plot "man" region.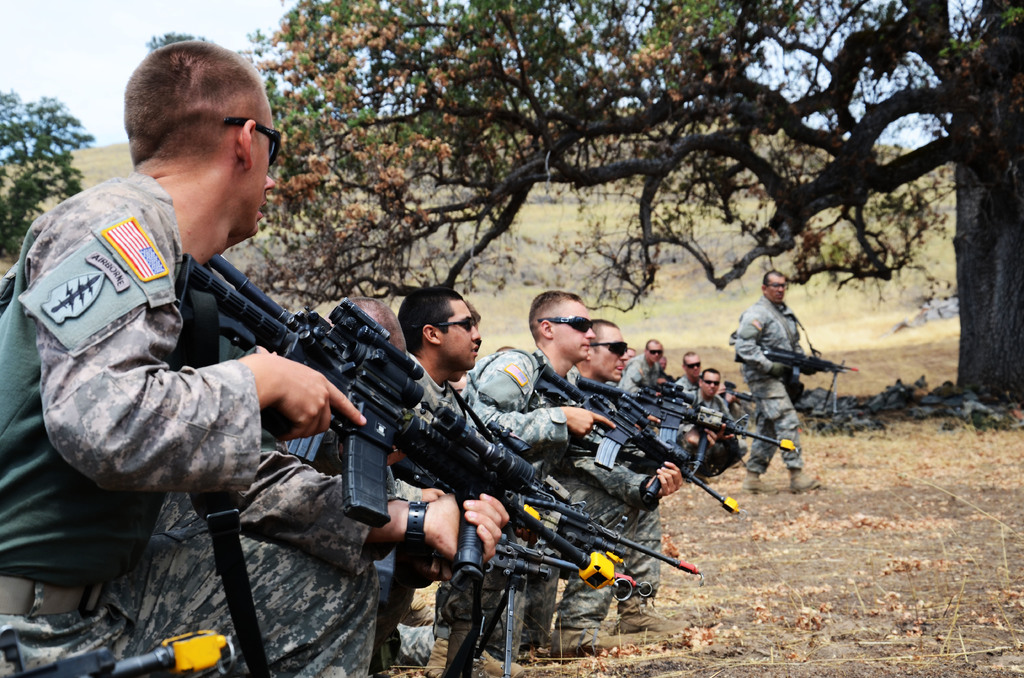
Plotted at bbox(680, 364, 744, 471).
